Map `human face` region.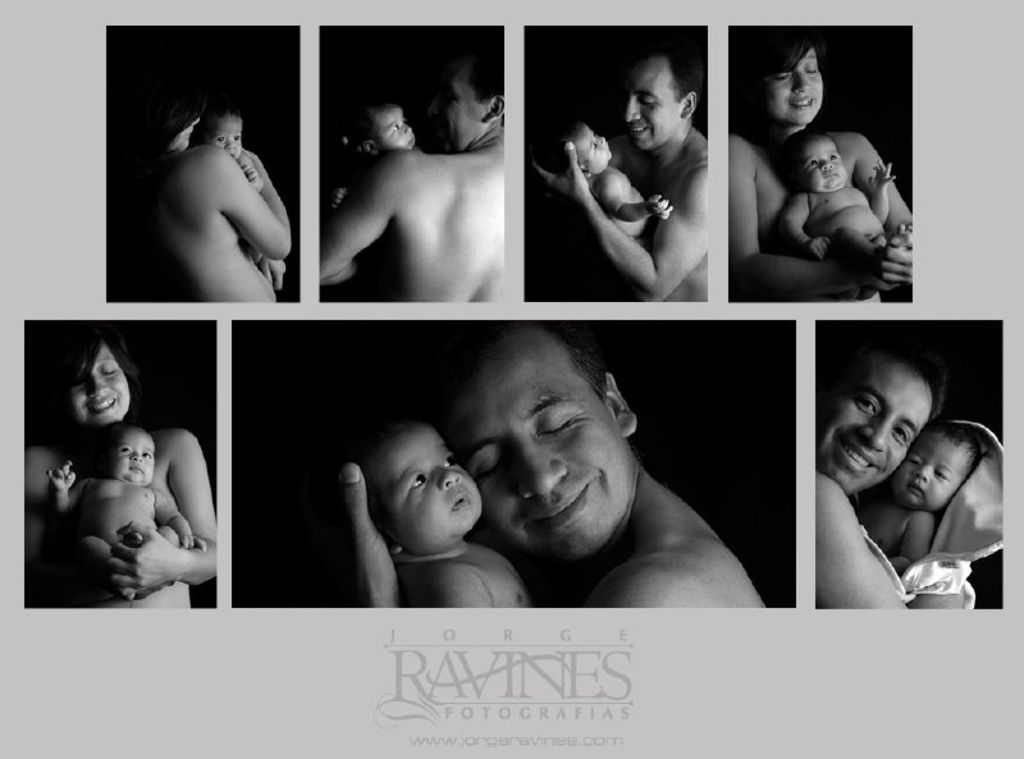
Mapped to (572, 120, 612, 172).
